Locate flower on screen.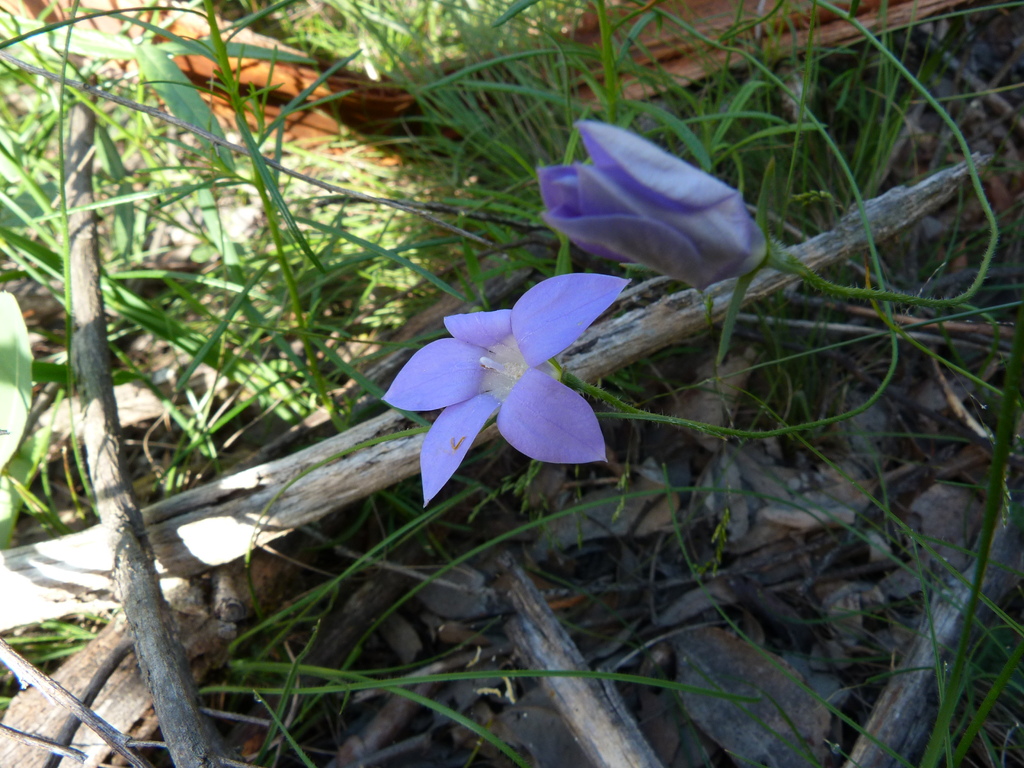
On screen at left=541, top=118, right=769, bottom=307.
